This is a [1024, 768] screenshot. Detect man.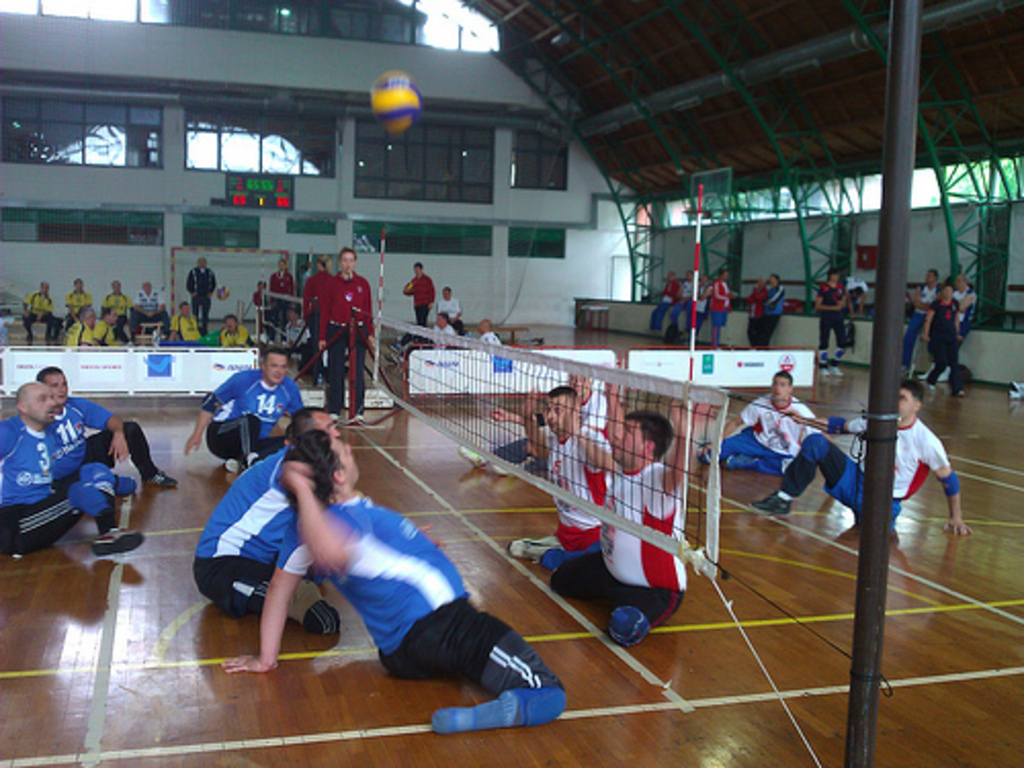
detection(752, 387, 967, 539).
